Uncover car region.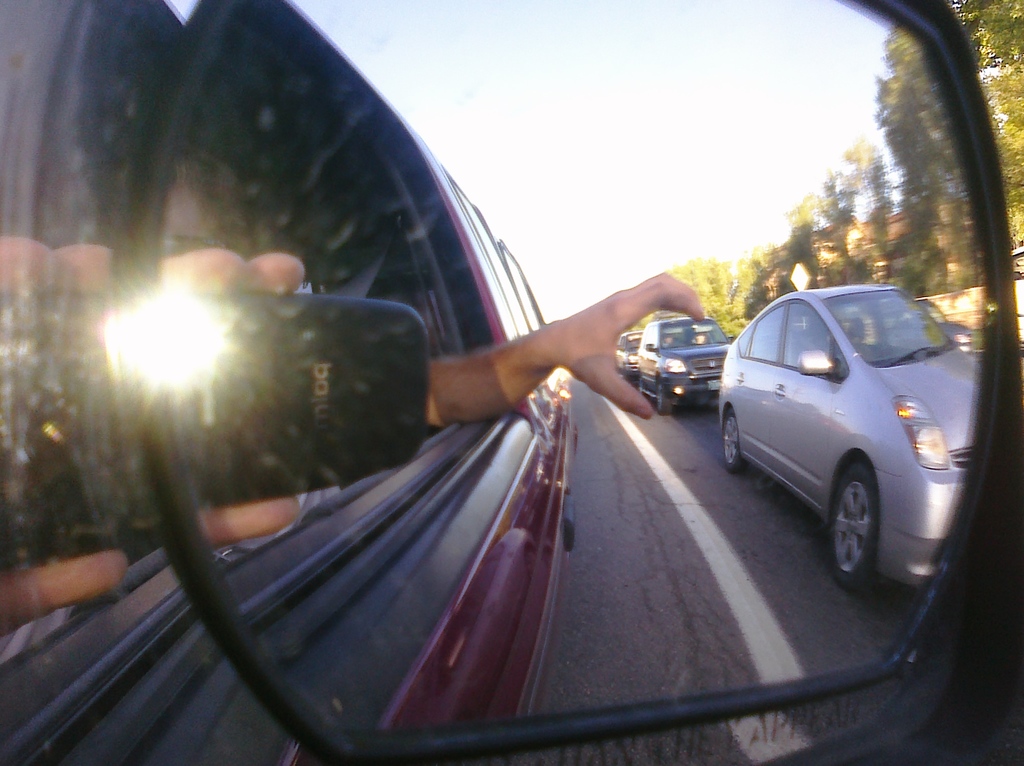
Uncovered: select_region(0, 0, 1021, 765).
